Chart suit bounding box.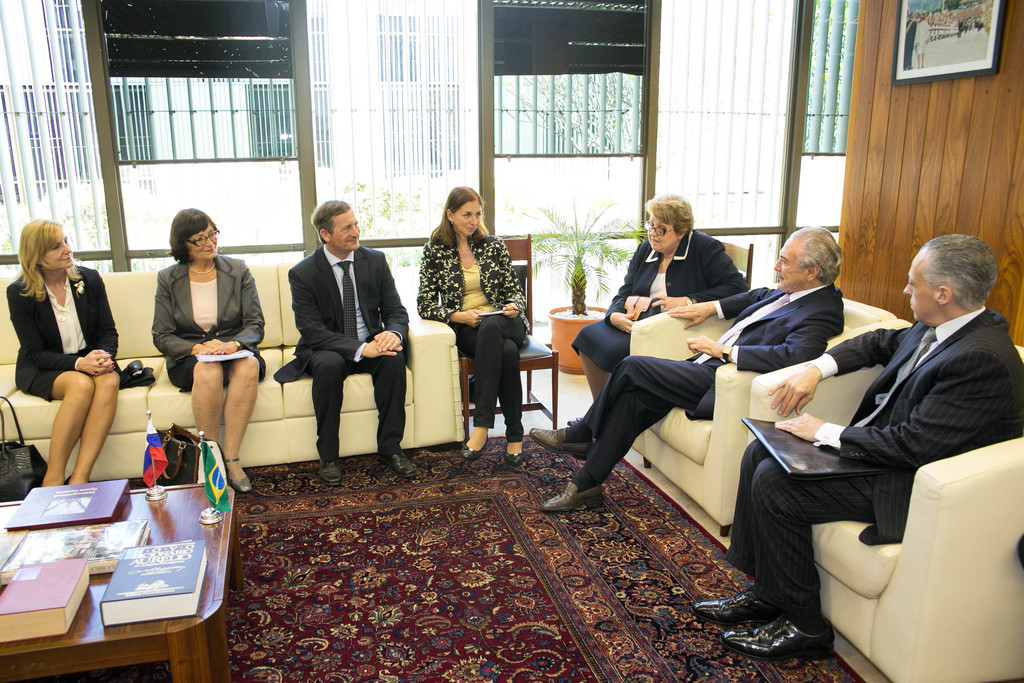
Charted: 277:195:401:470.
